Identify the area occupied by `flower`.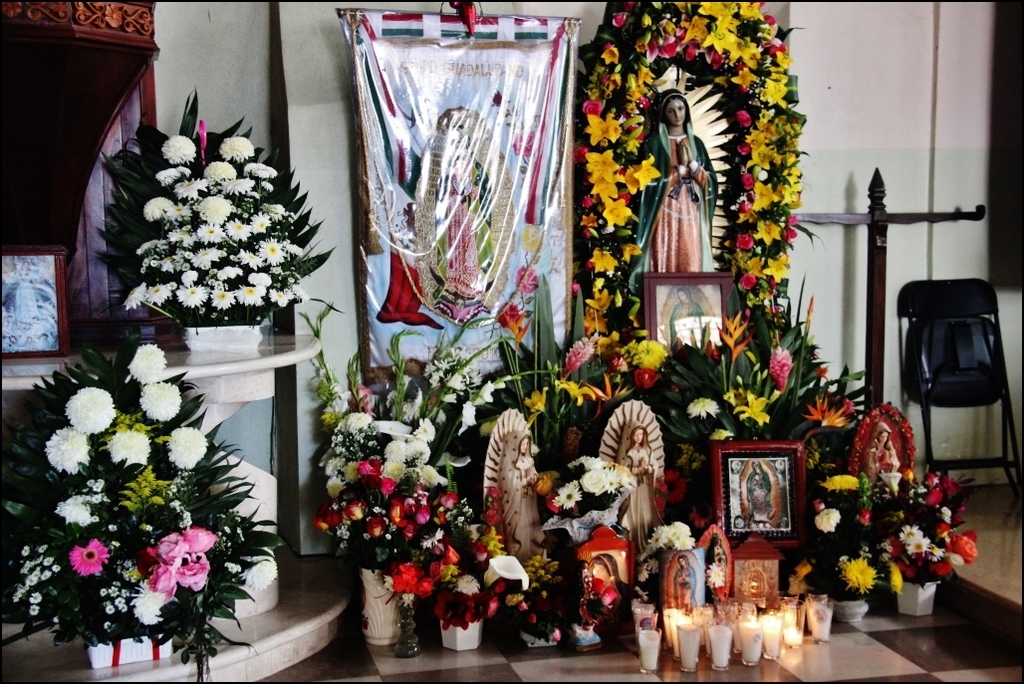
Area: detection(826, 469, 858, 493).
